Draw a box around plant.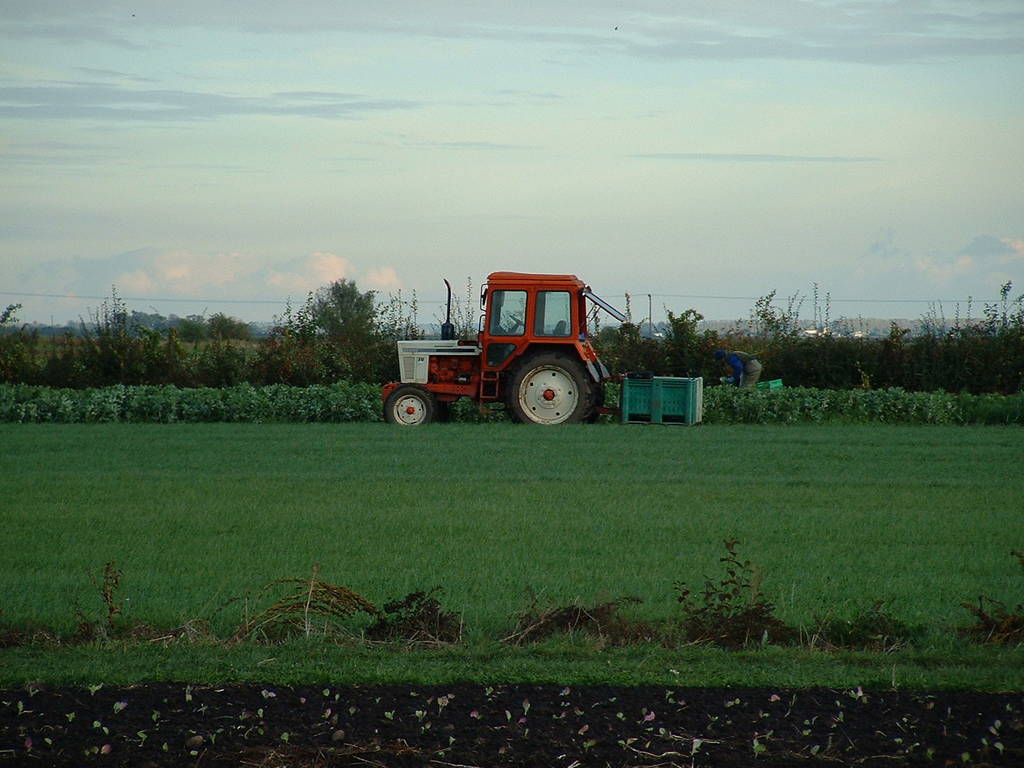
[186, 688, 196, 701].
